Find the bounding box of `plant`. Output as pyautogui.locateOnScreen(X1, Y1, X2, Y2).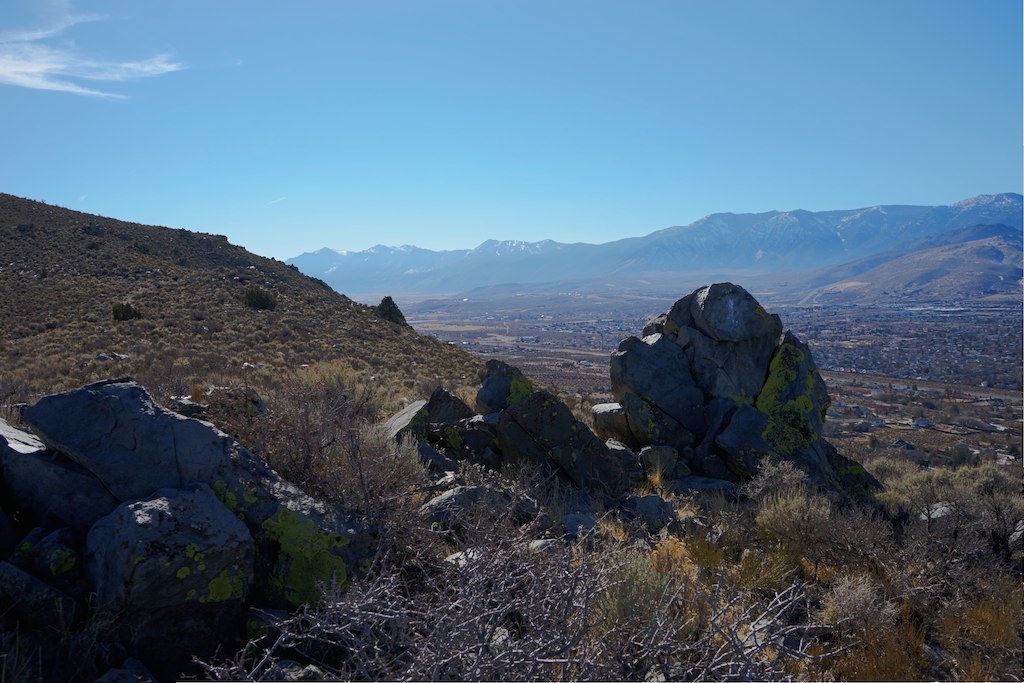
pyautogui.locateOnScreen(233, 280, 278, 320).
